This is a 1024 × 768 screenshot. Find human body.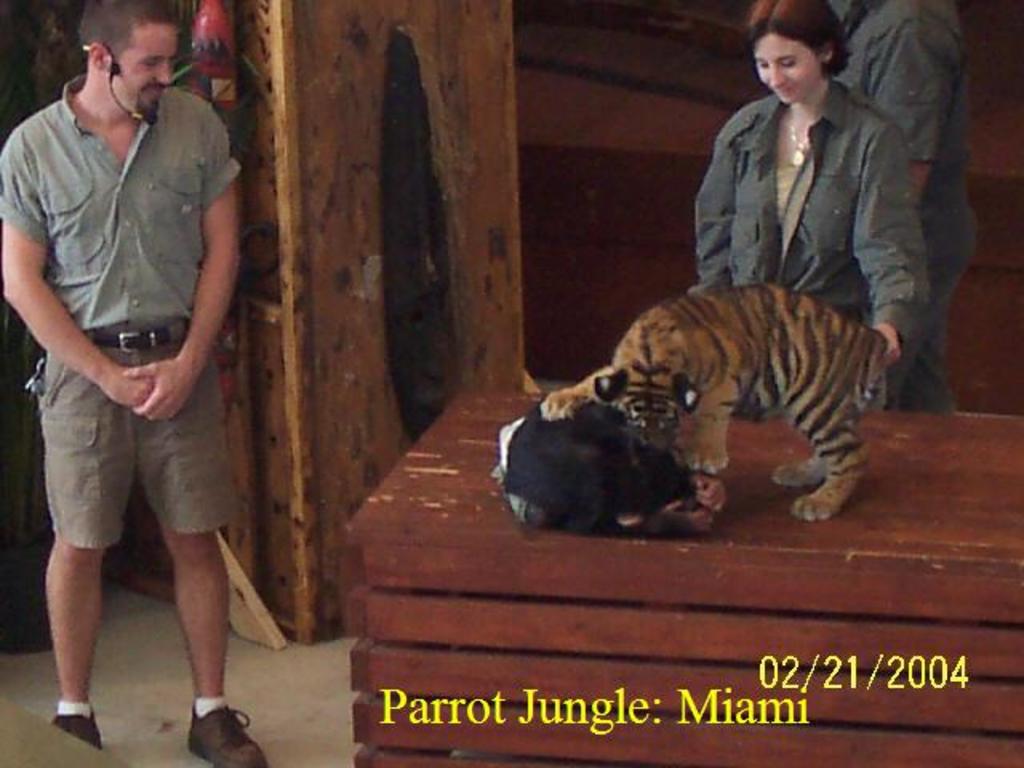
Bounding box: bbox(0, 0, 237, 682).
